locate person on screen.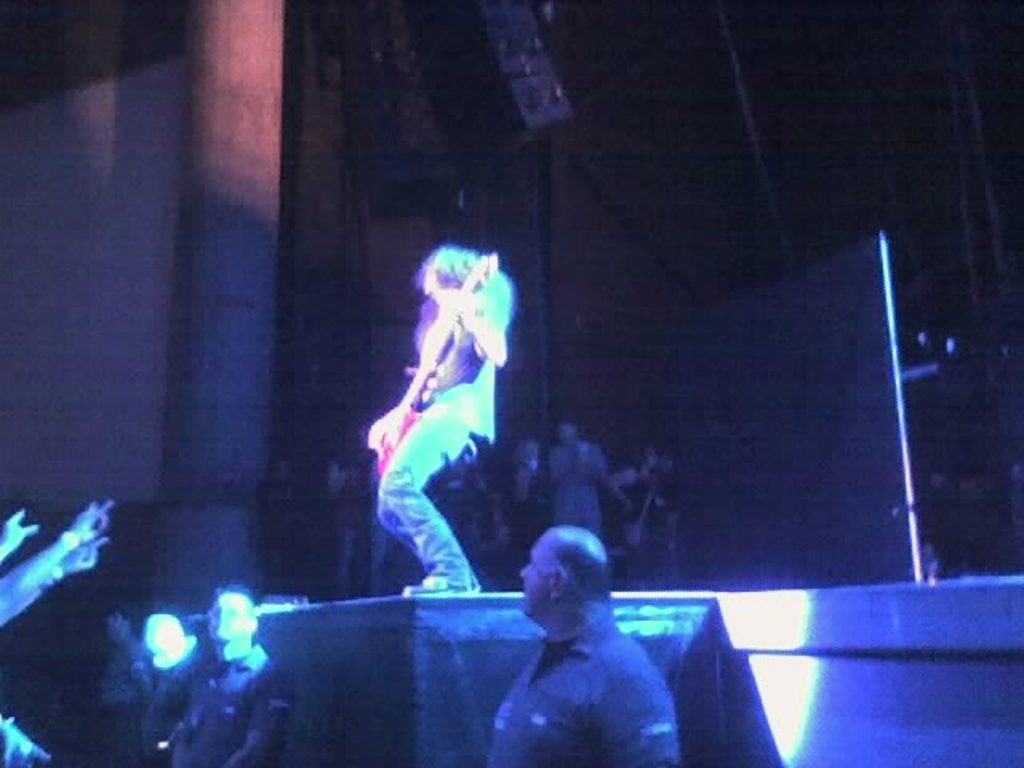
On screen at (x1=362, y1=240, x2=510, y2=589).
